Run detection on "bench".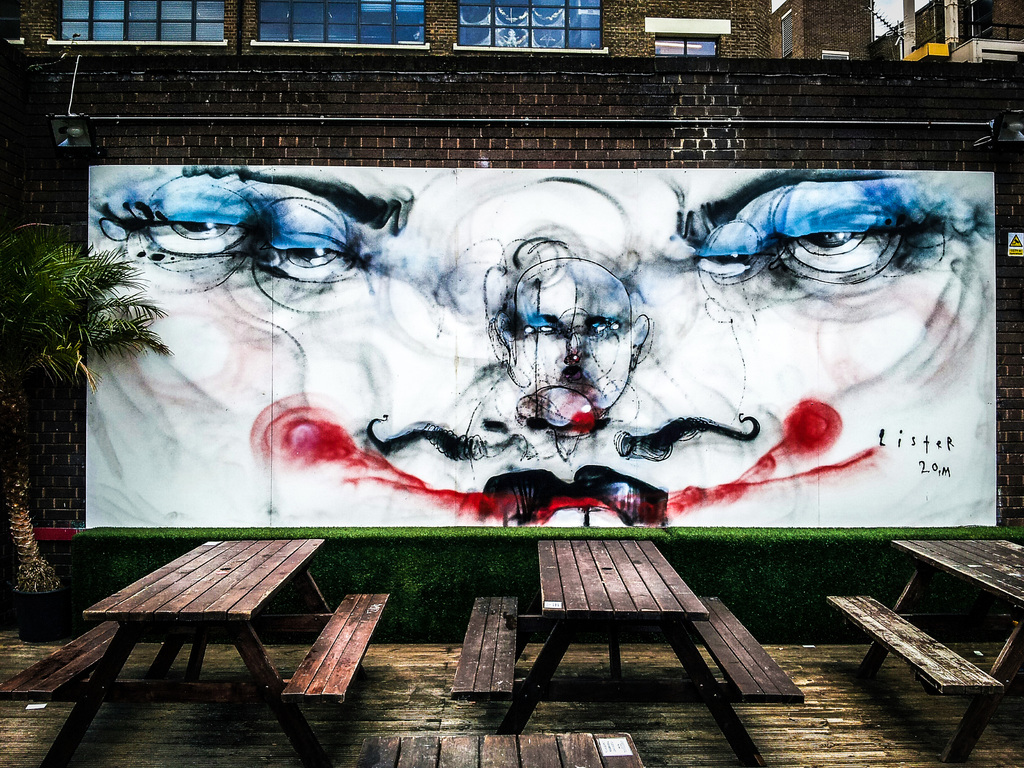
Result: bbox(820, 532, 1023, 767).
